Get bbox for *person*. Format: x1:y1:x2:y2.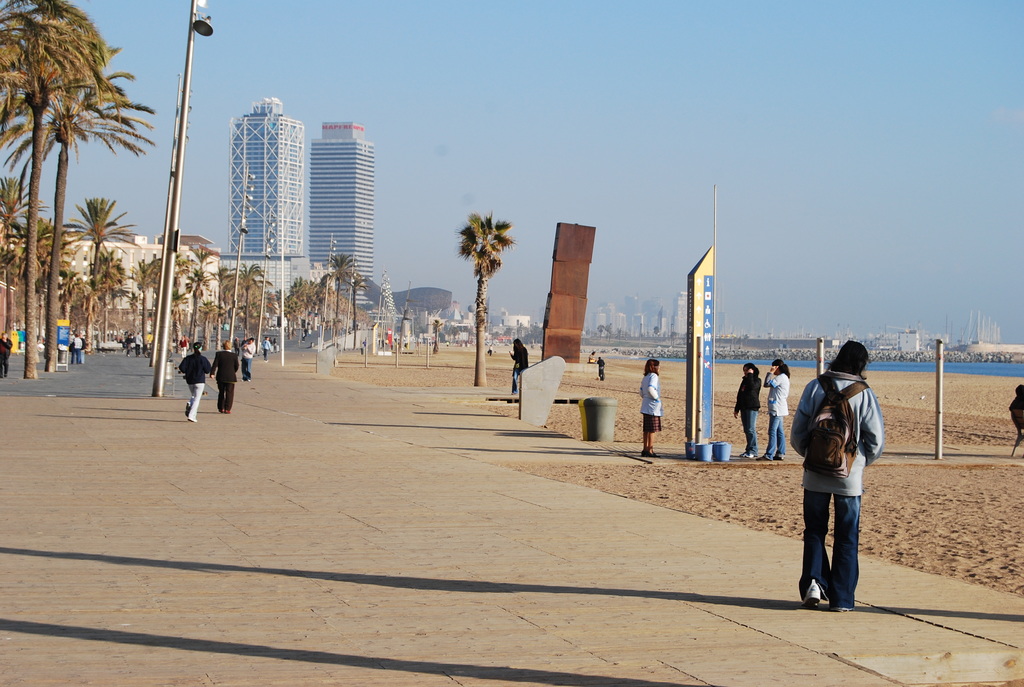
732:361:763:459.
